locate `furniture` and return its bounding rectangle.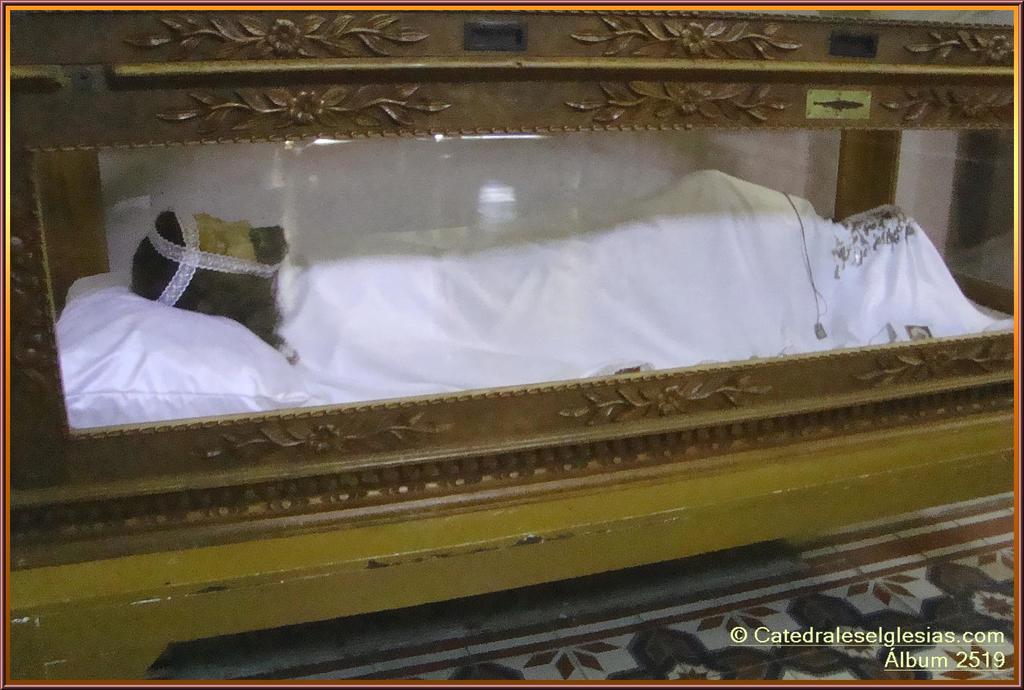
BBox(6, 0, 1014, 687).
